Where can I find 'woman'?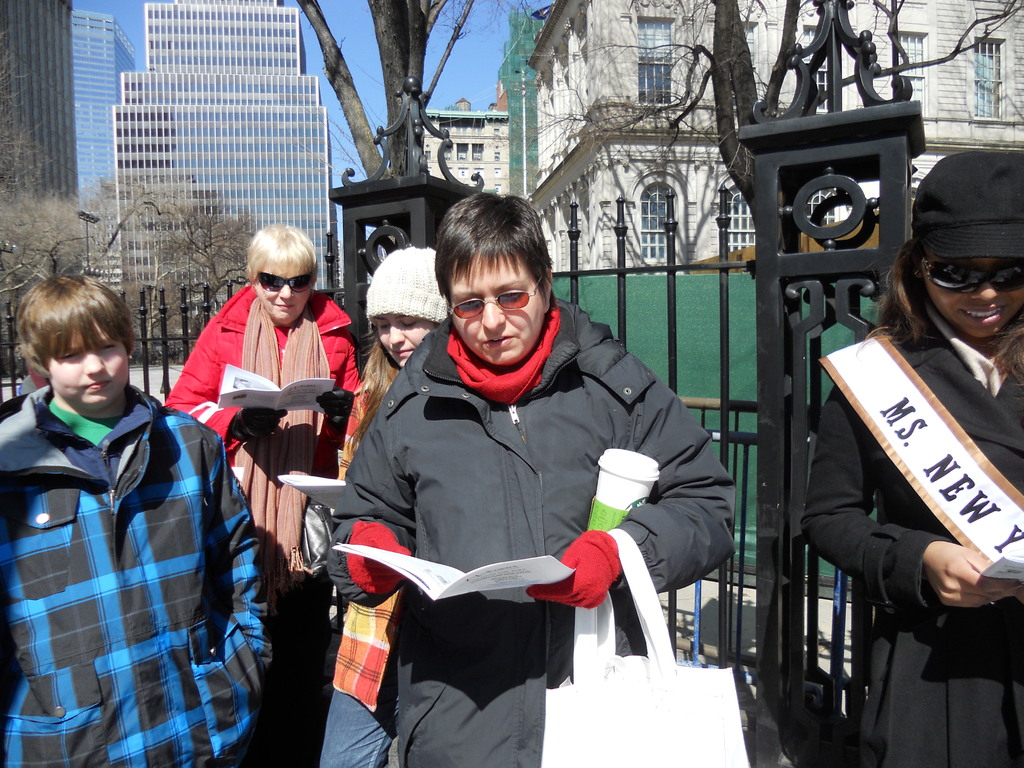
You can find it at <region>166, 230, 355, 511</region>.
